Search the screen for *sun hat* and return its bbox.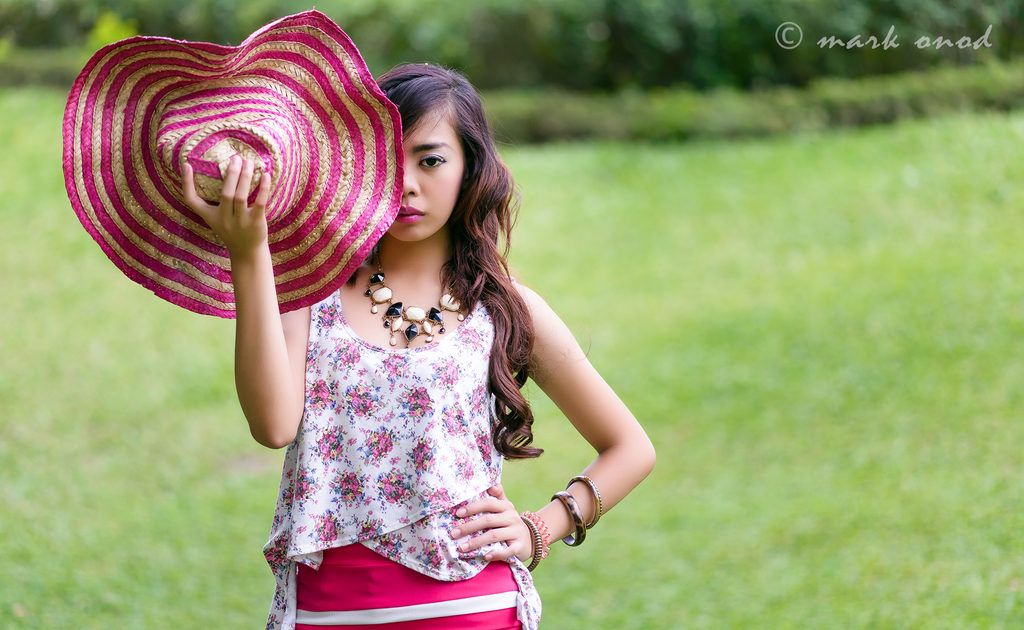
Found: (left=59, top=7, right=405, bottom=318).
